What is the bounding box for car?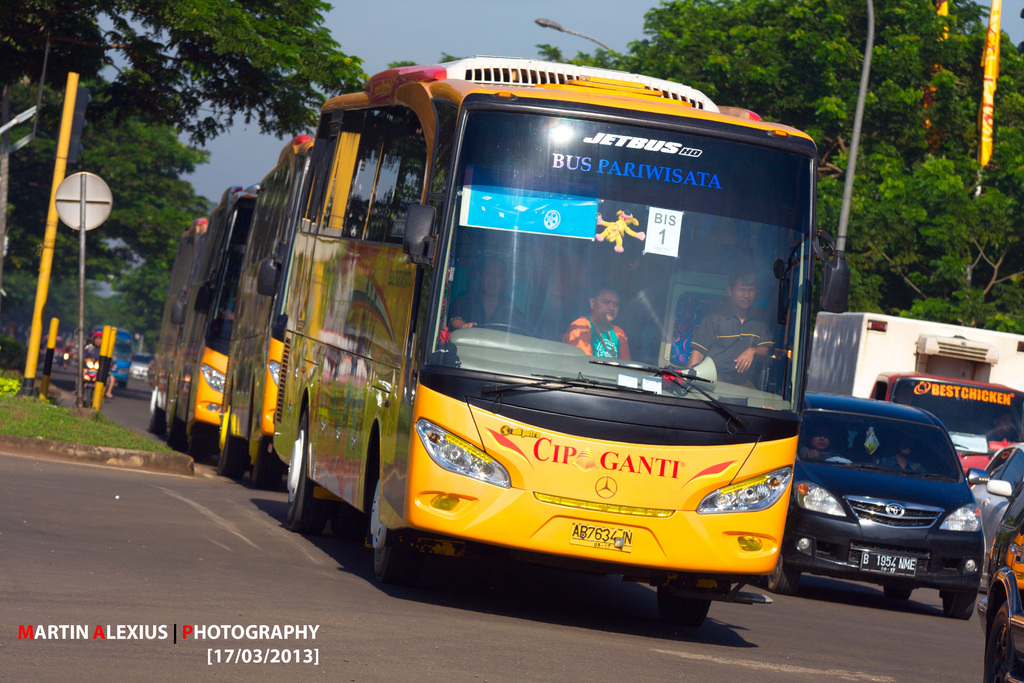
region(972, 443, 1023, 579).
